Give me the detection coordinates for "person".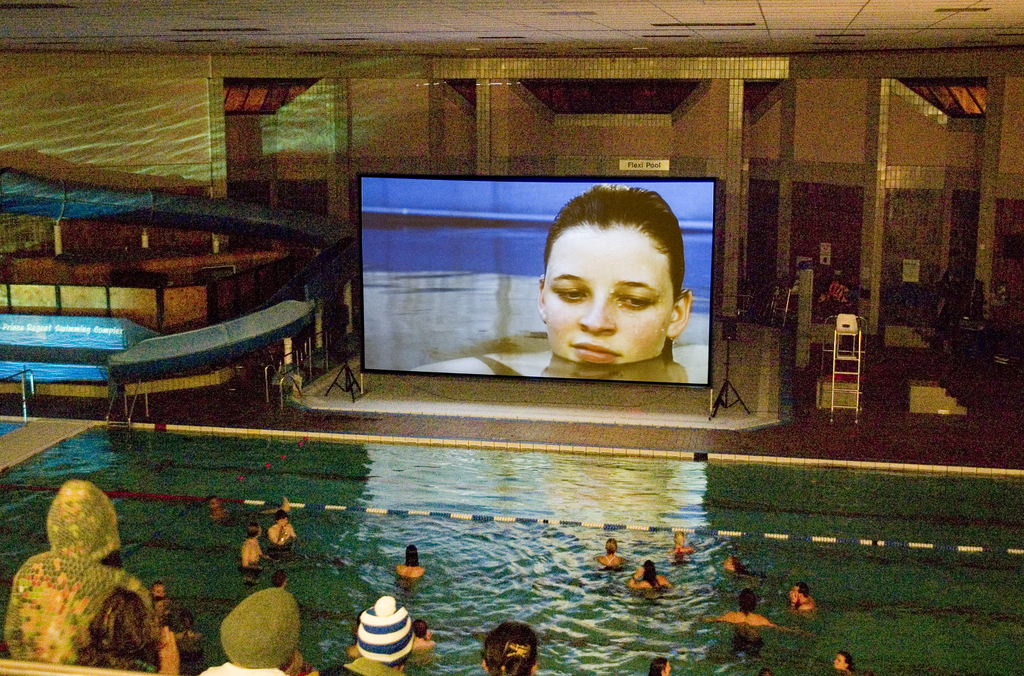
box=[326, 590, 409, 675].
